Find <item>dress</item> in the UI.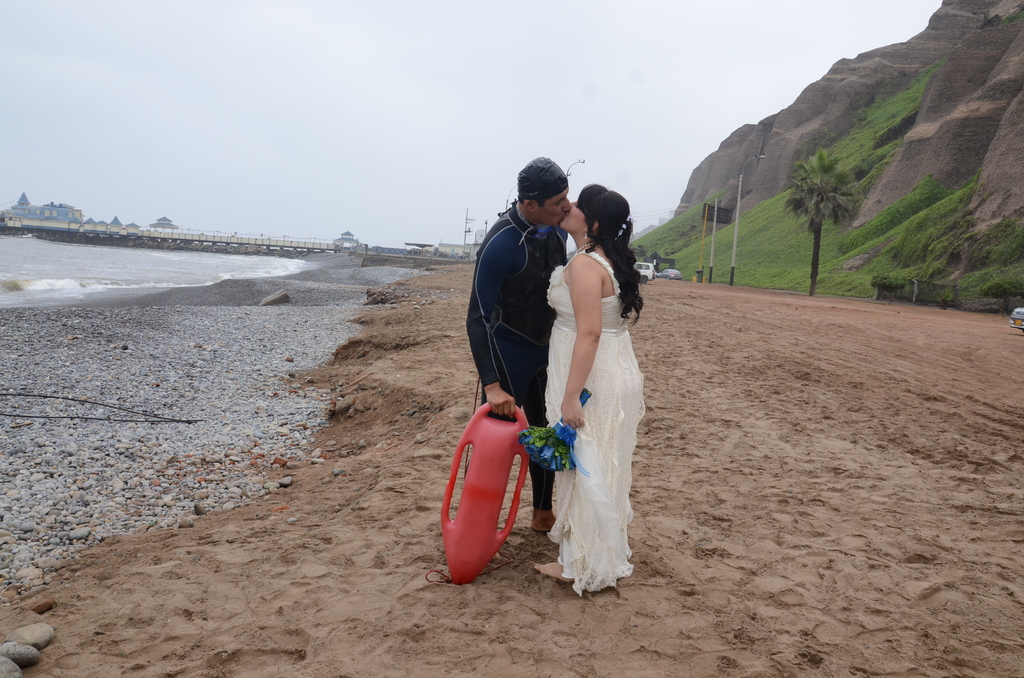
UI element at 547,246,646,600.
